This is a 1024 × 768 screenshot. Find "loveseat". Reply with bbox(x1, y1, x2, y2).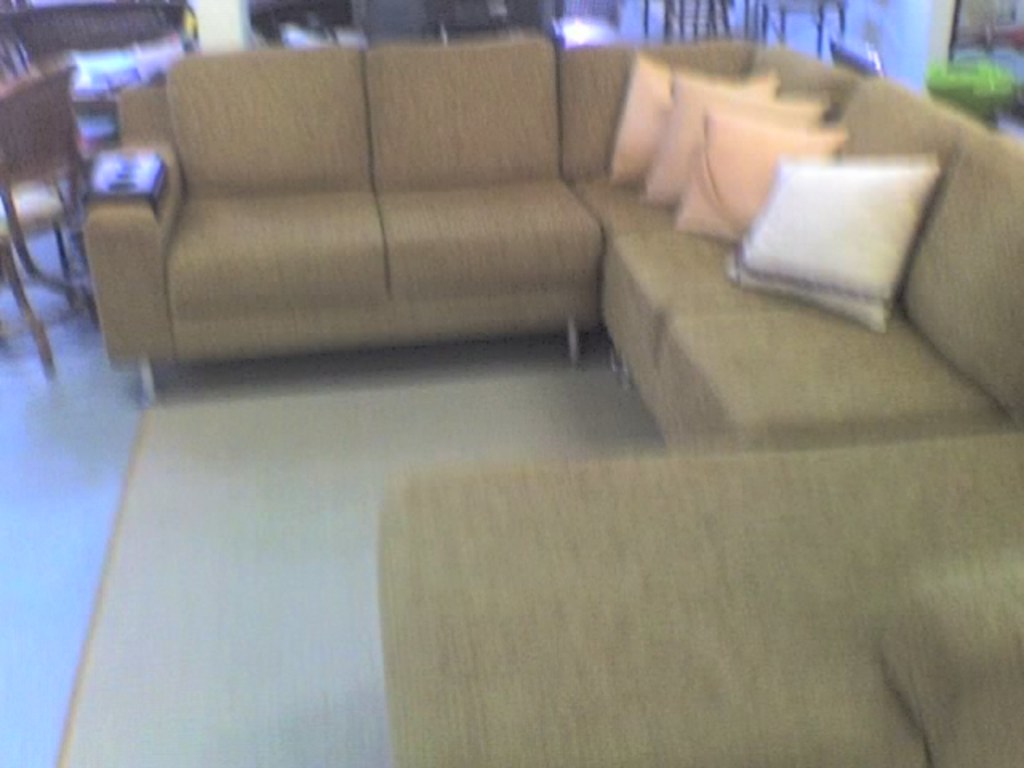
bbox(102, 40, 656, 386).
